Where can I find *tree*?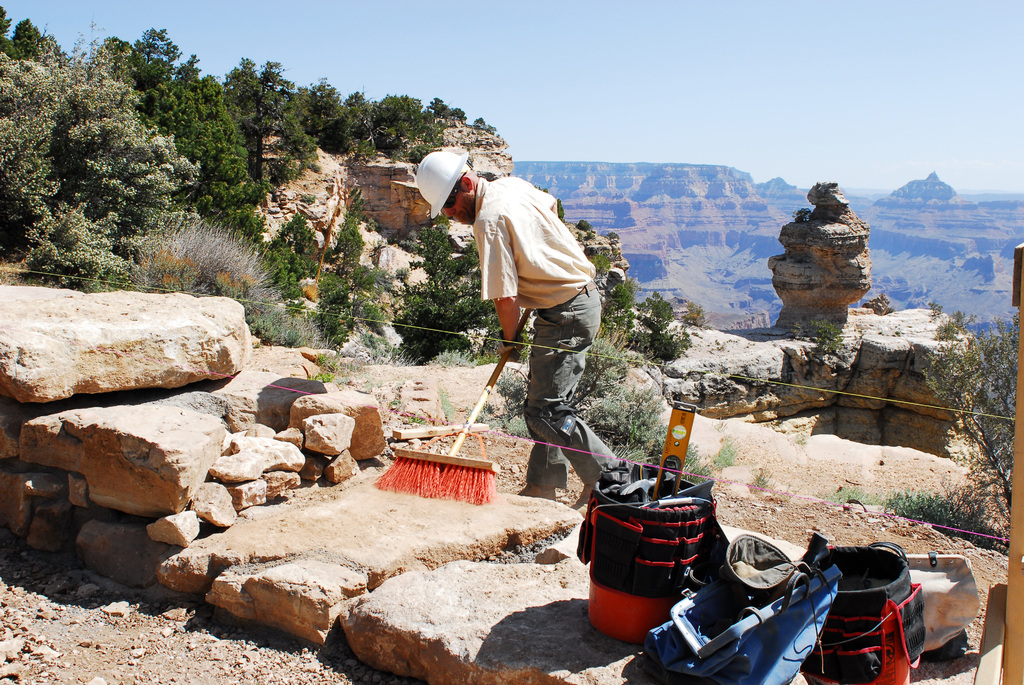
You can find it at (left=555, top=198, right=565, bottom=221).
